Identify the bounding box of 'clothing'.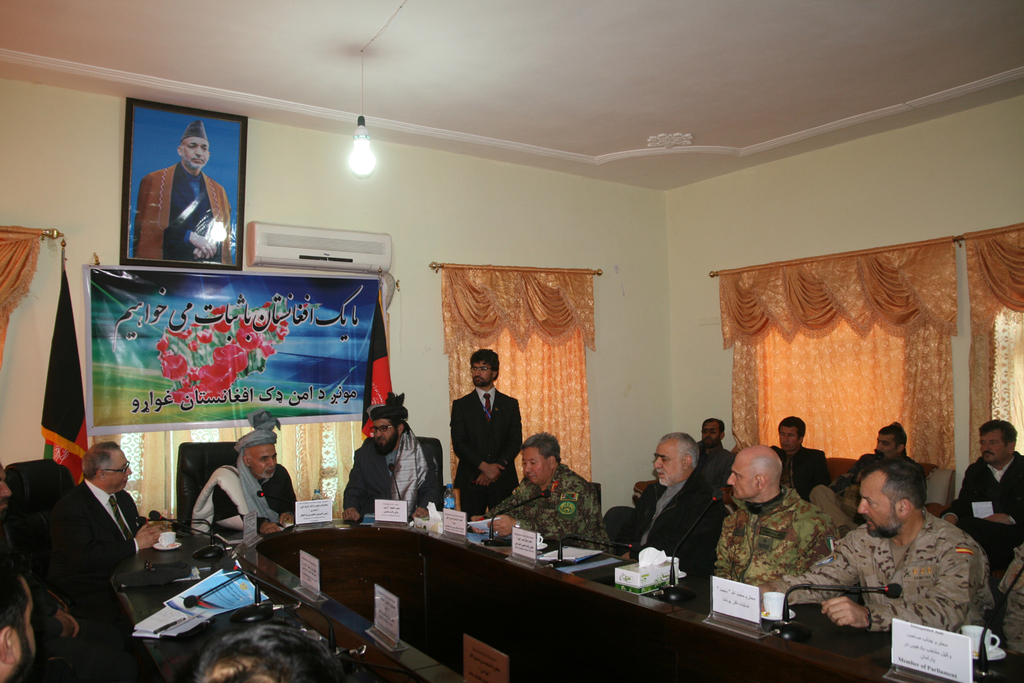
BBox(132, 160, 232, 265).
